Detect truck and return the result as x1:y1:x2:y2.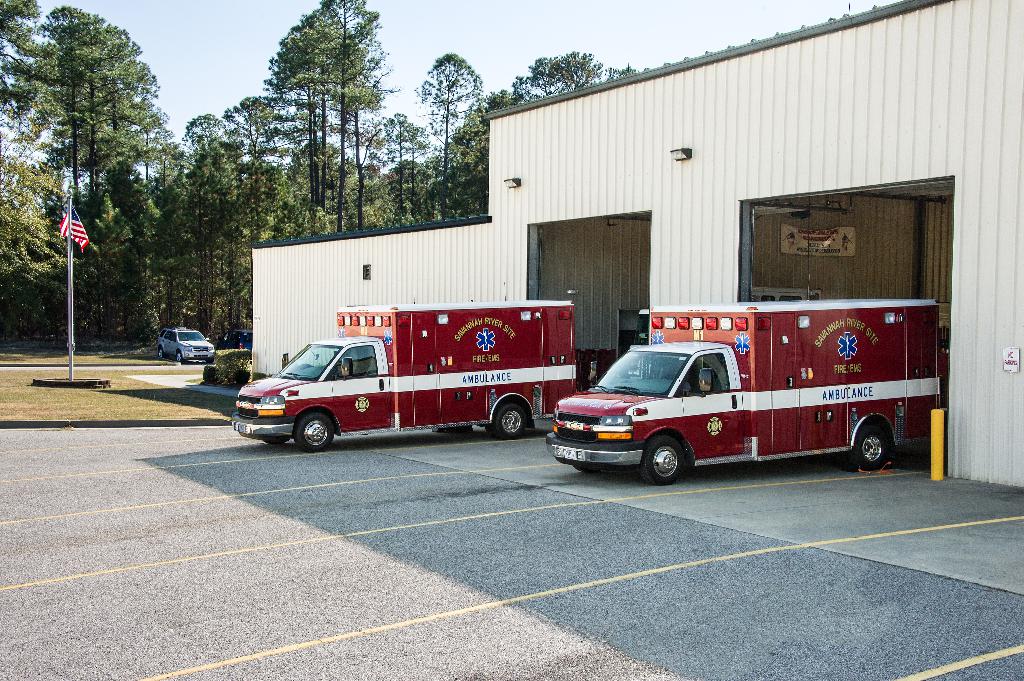
545:298:941:487.
